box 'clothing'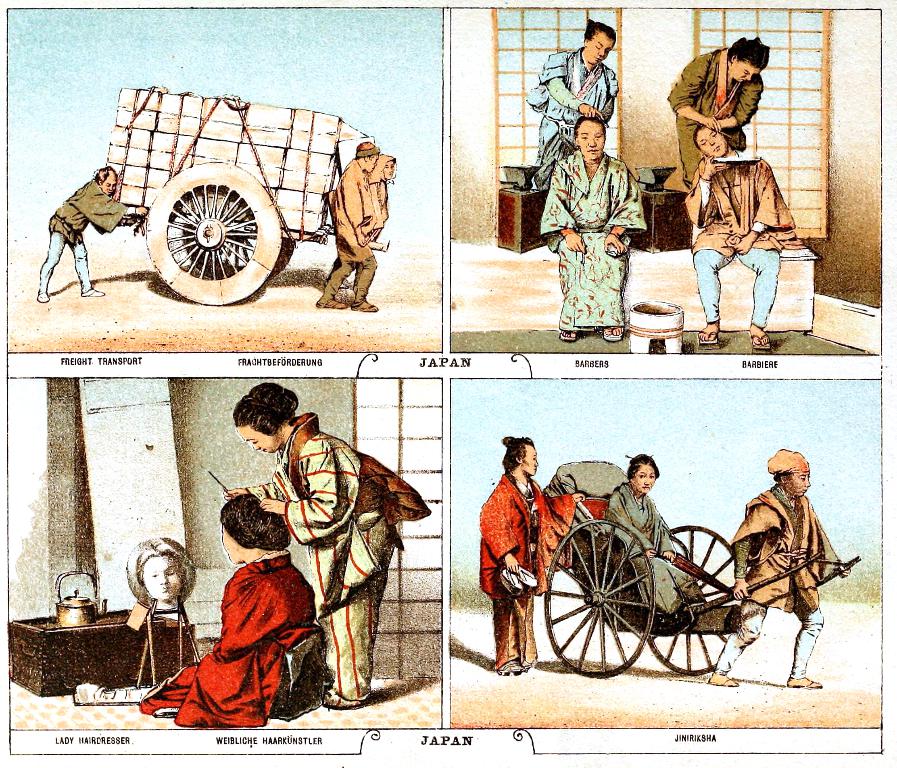
[x1=535, y1=151, x2=650, y2=335]
